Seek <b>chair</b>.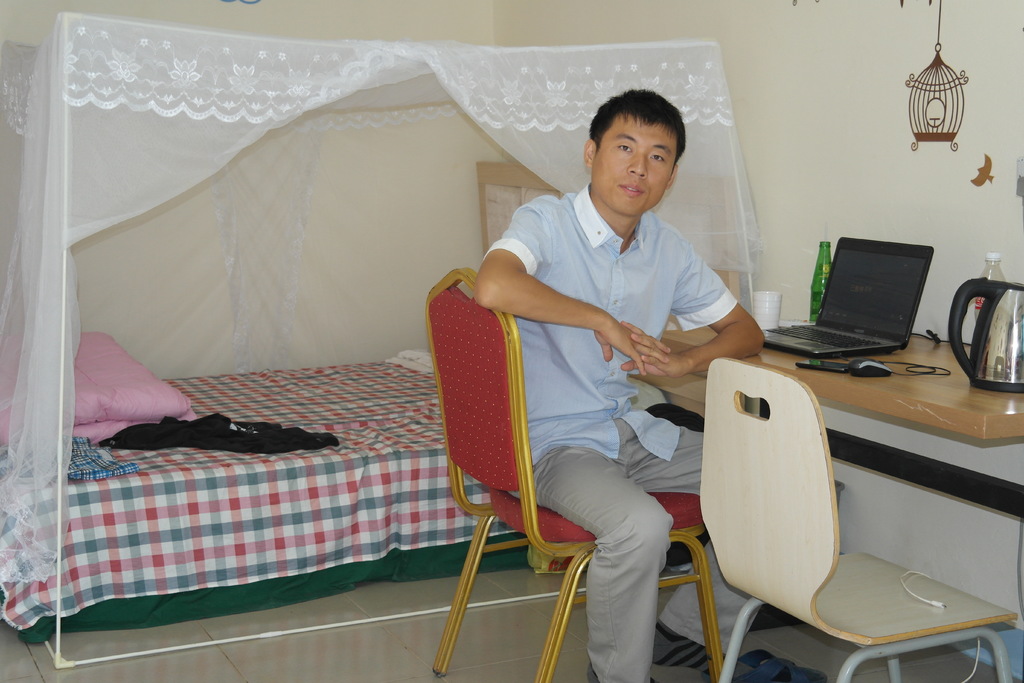
l=707, t=338, r=986, b=682.
